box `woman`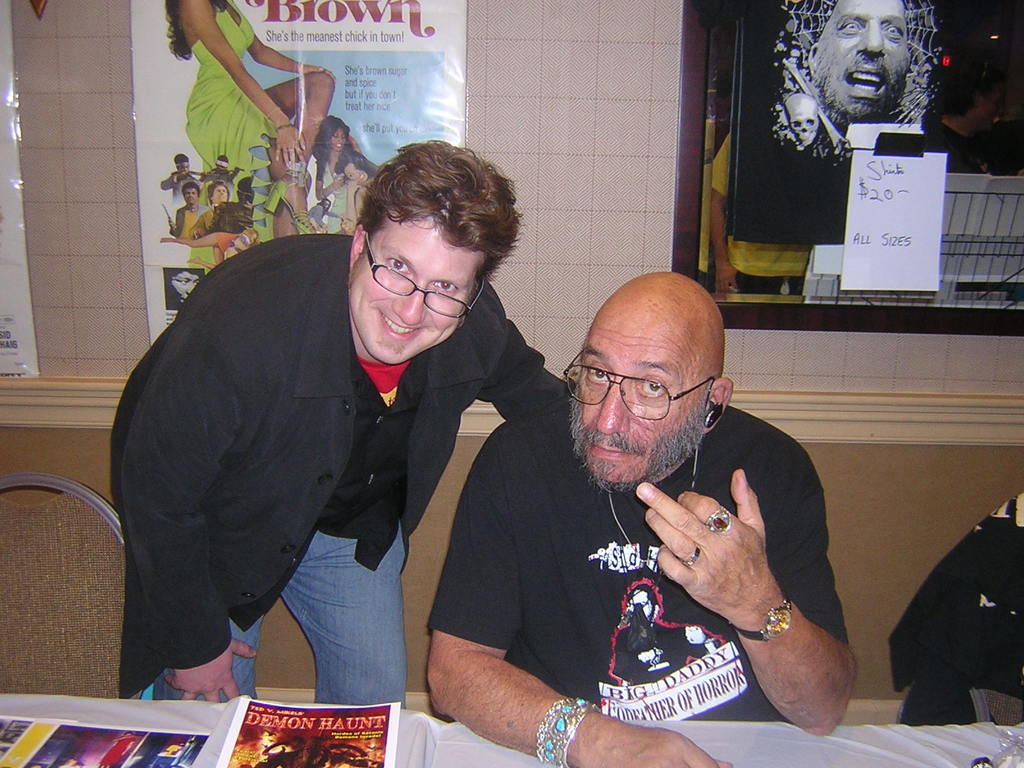
188, 180, 228, 239
